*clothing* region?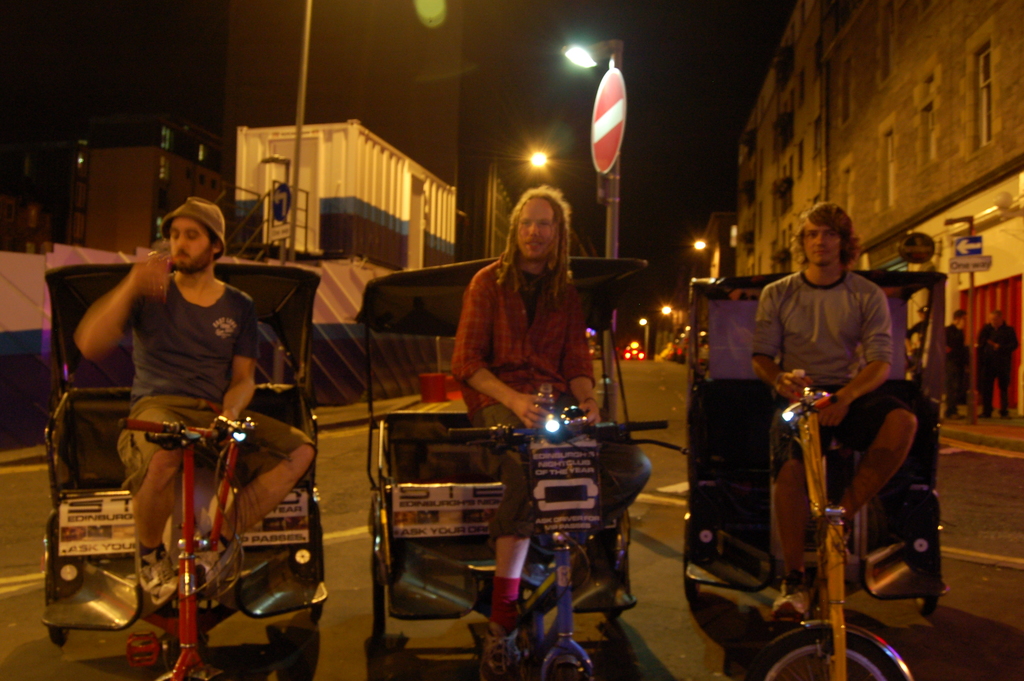
Rect(117, 276, 312, 489)
